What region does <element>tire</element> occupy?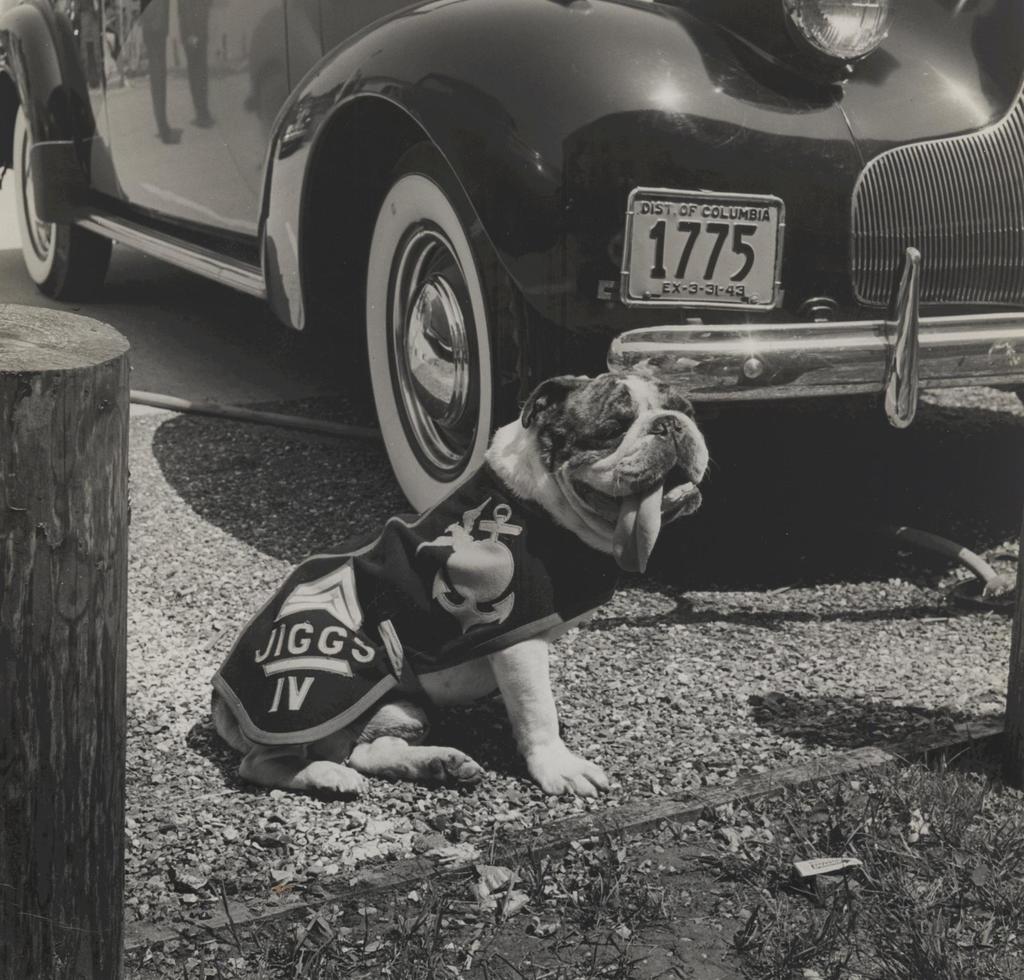
select_region(18, 102, 110, 302).
